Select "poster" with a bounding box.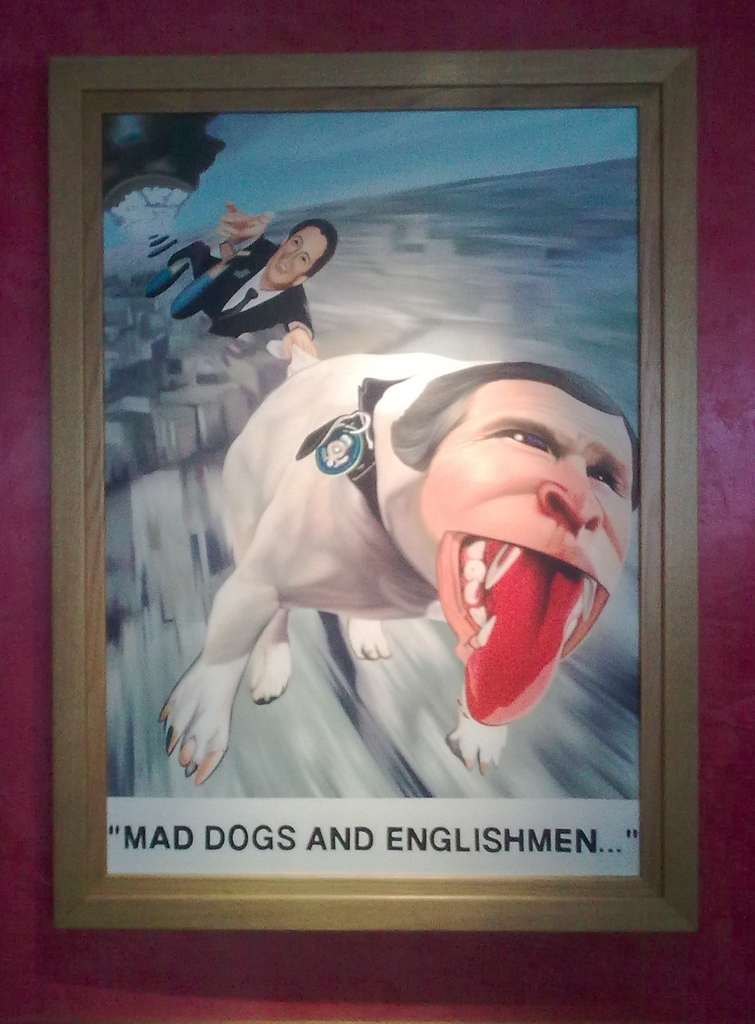
(x1=107, y1=106, x2=642, y2=881).
